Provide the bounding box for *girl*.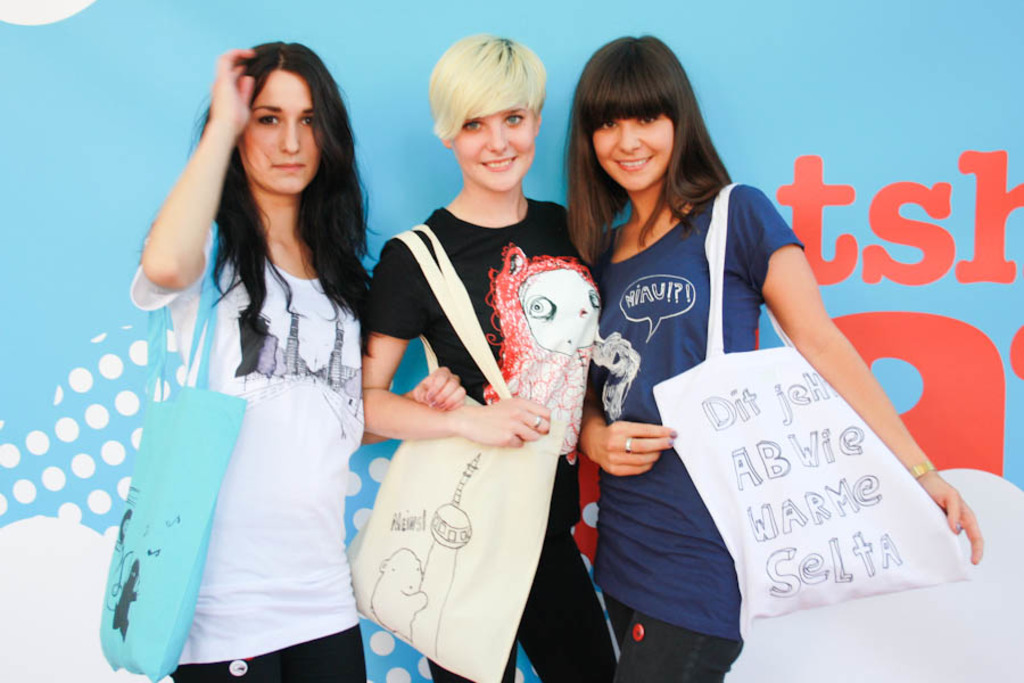
detection(562, 33, 983, 682).
